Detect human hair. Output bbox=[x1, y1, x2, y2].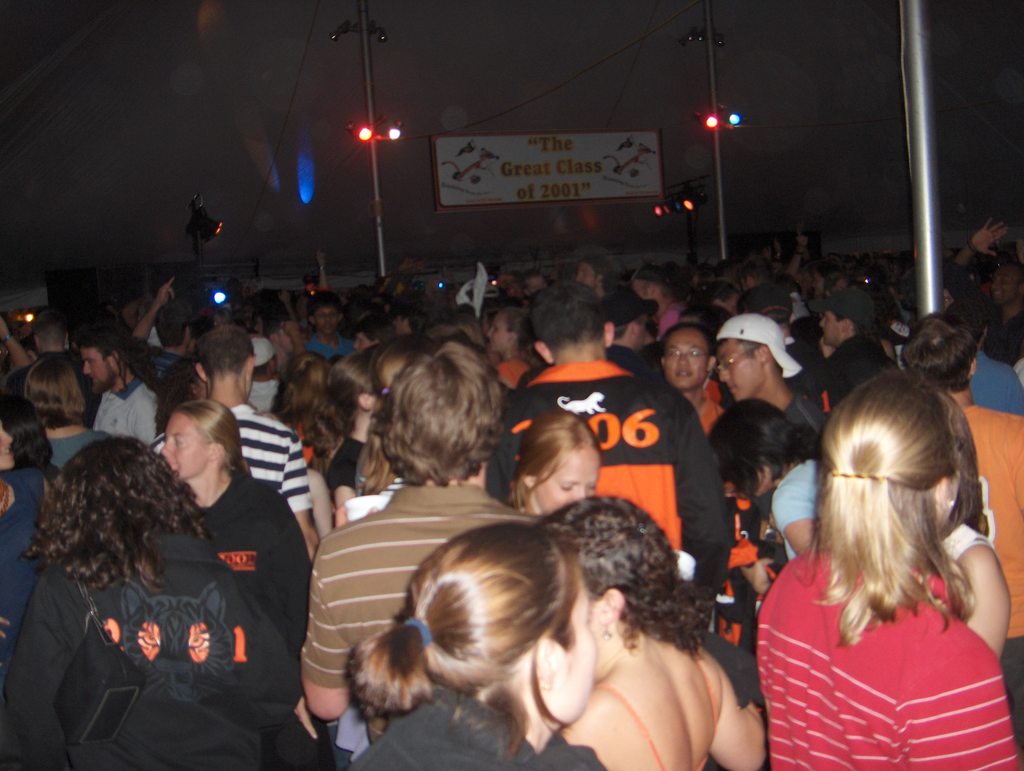
bbox=[604, 296, 641, 326].
